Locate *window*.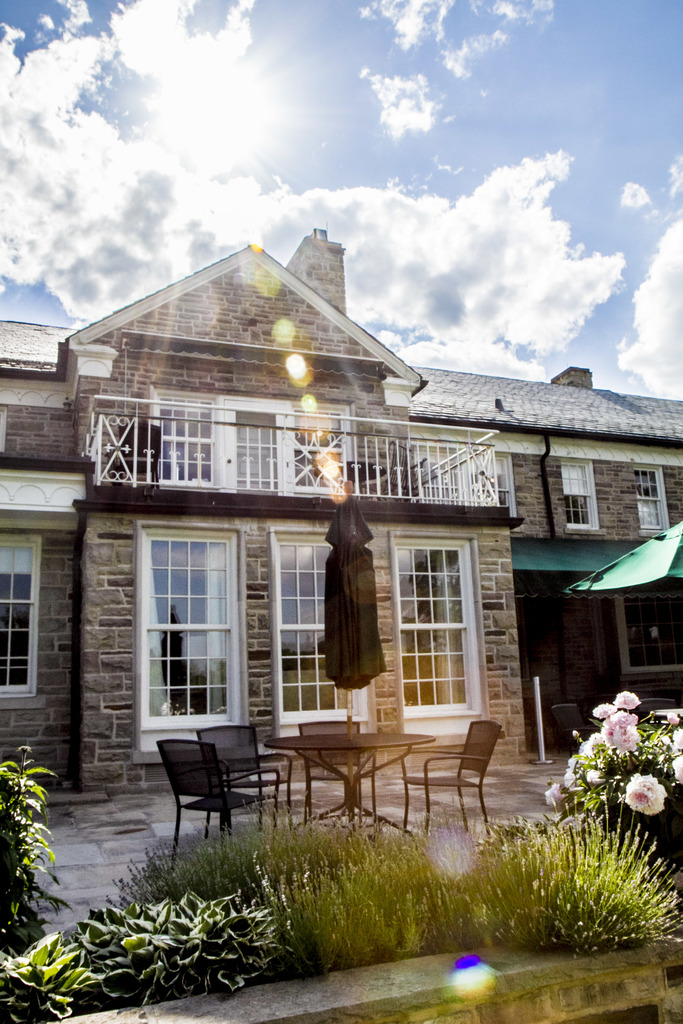
Bounding box: select_region(0, 547, 35, 691).
